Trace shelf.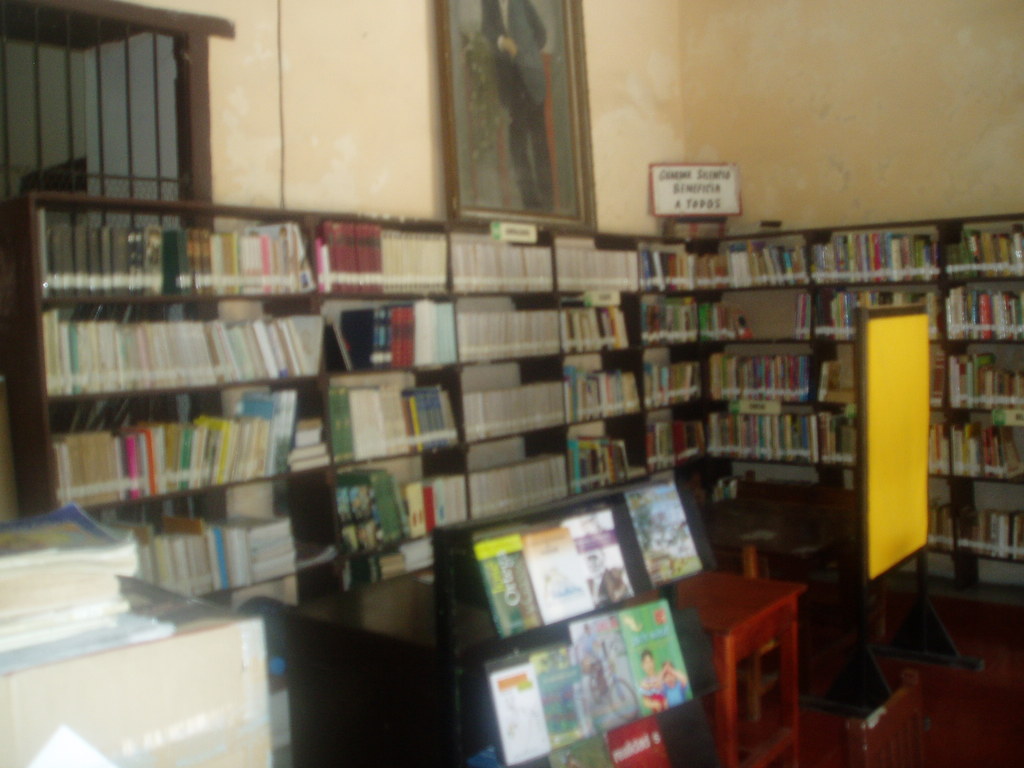
Traced to box=[570, 303, 655, 371].
